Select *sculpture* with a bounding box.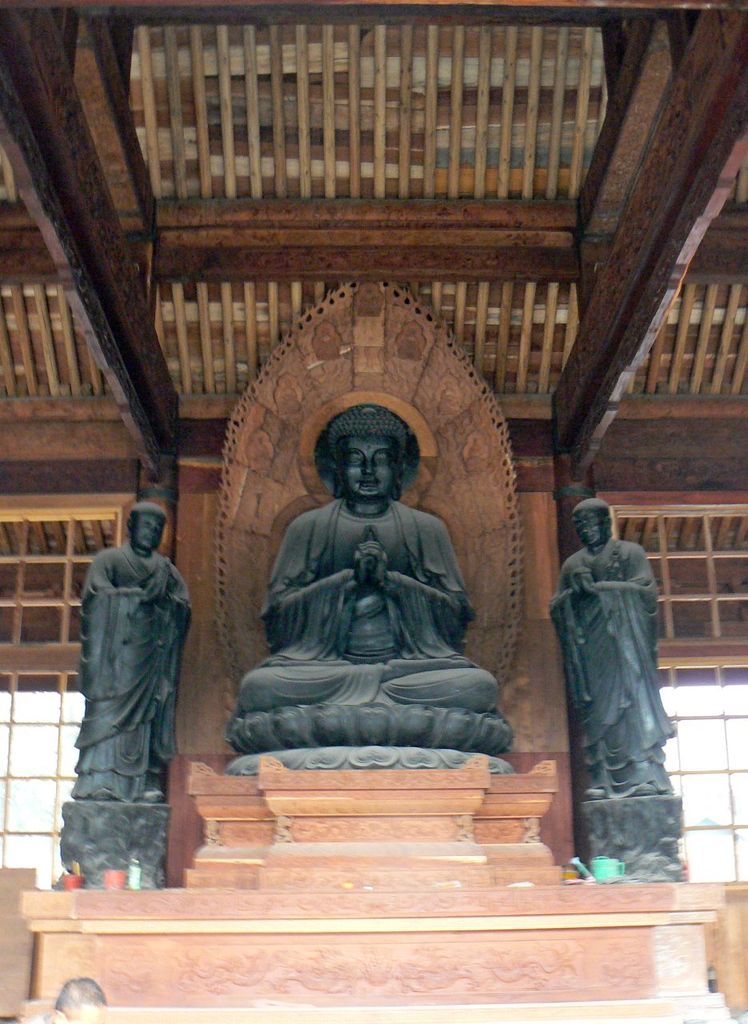
224:371:530:786.
